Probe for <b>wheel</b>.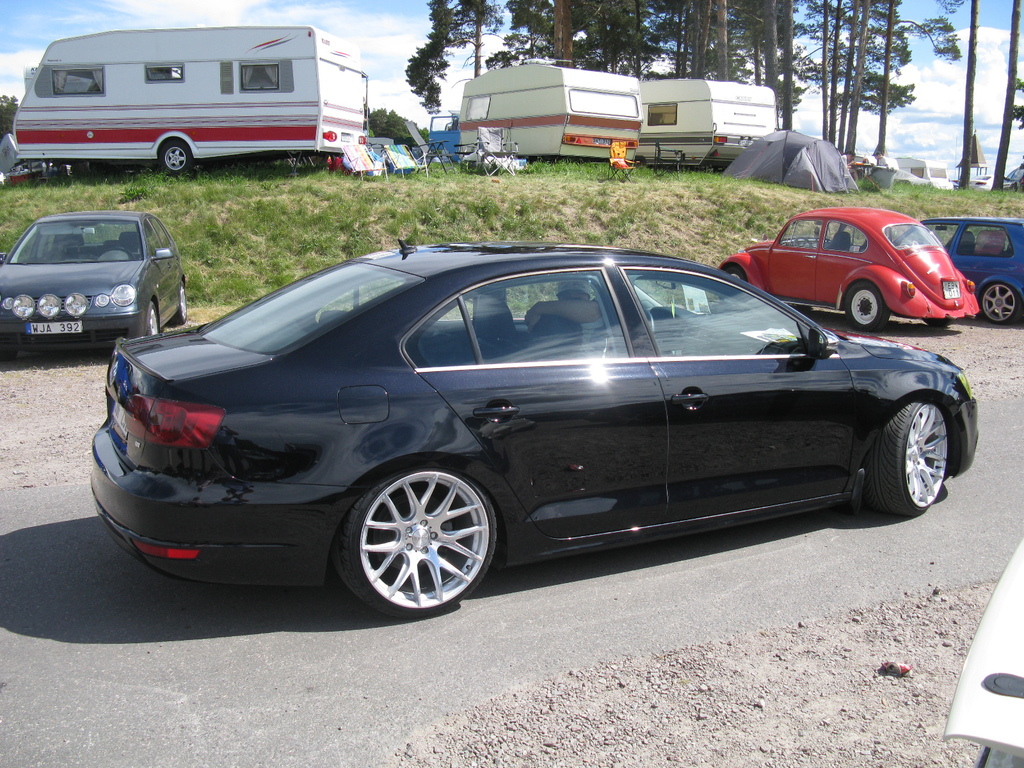
Probe result: 844 282 895 336.
